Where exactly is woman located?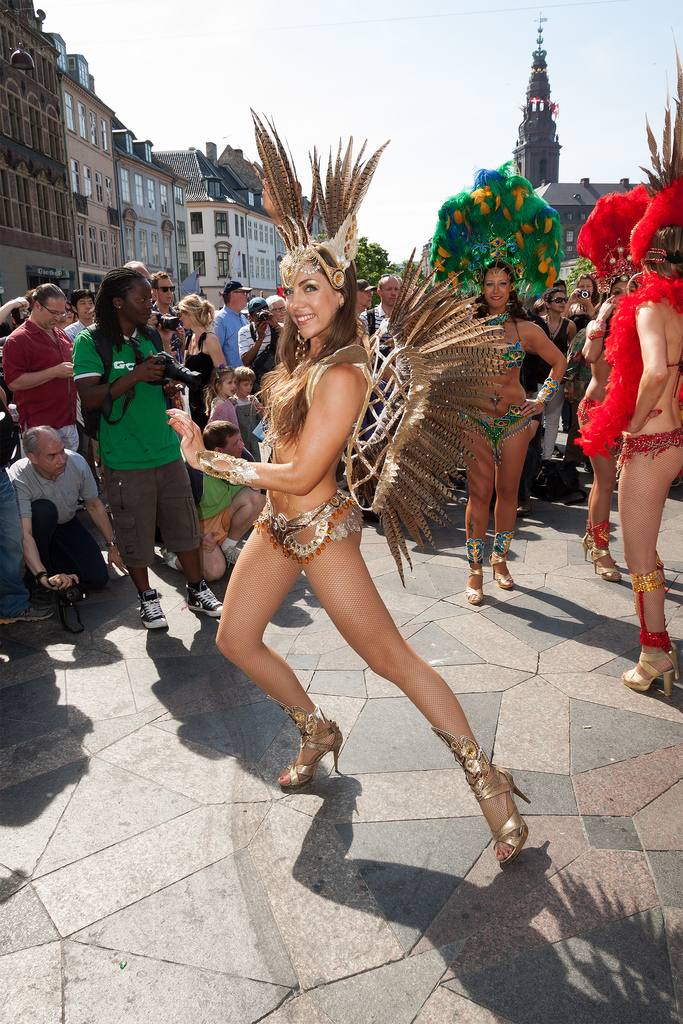
Its bounding box is detection(579, 176, 658, 577).
